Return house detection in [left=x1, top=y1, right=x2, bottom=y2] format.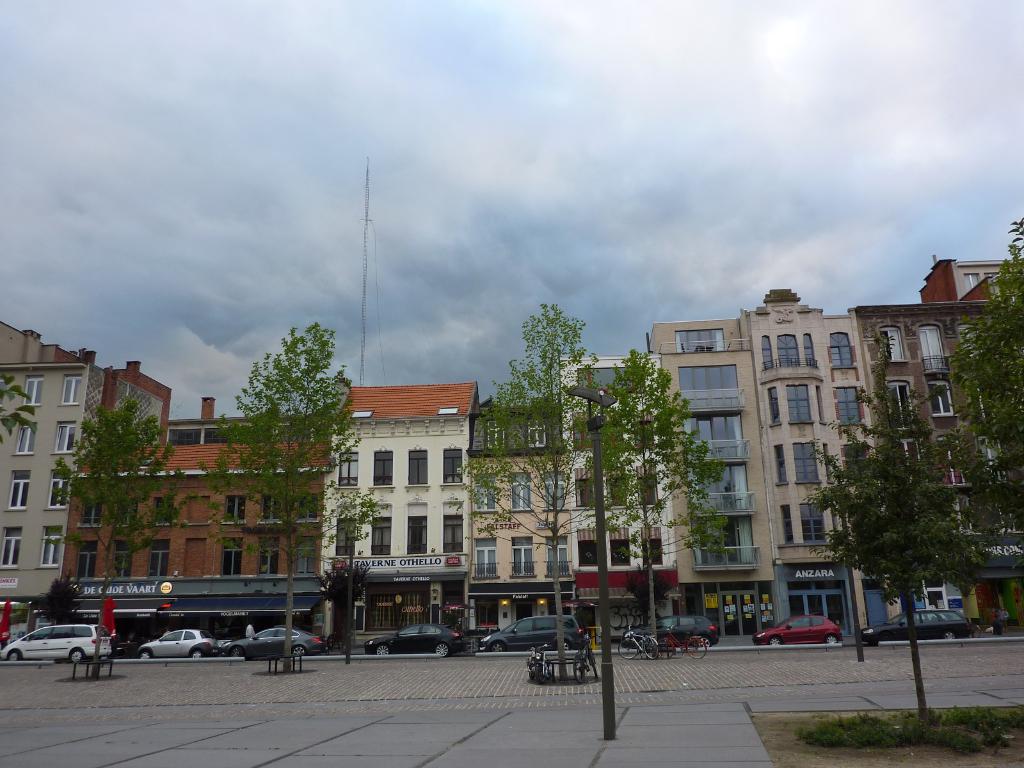
[left=566, top=348, right=678, bottom=622].
